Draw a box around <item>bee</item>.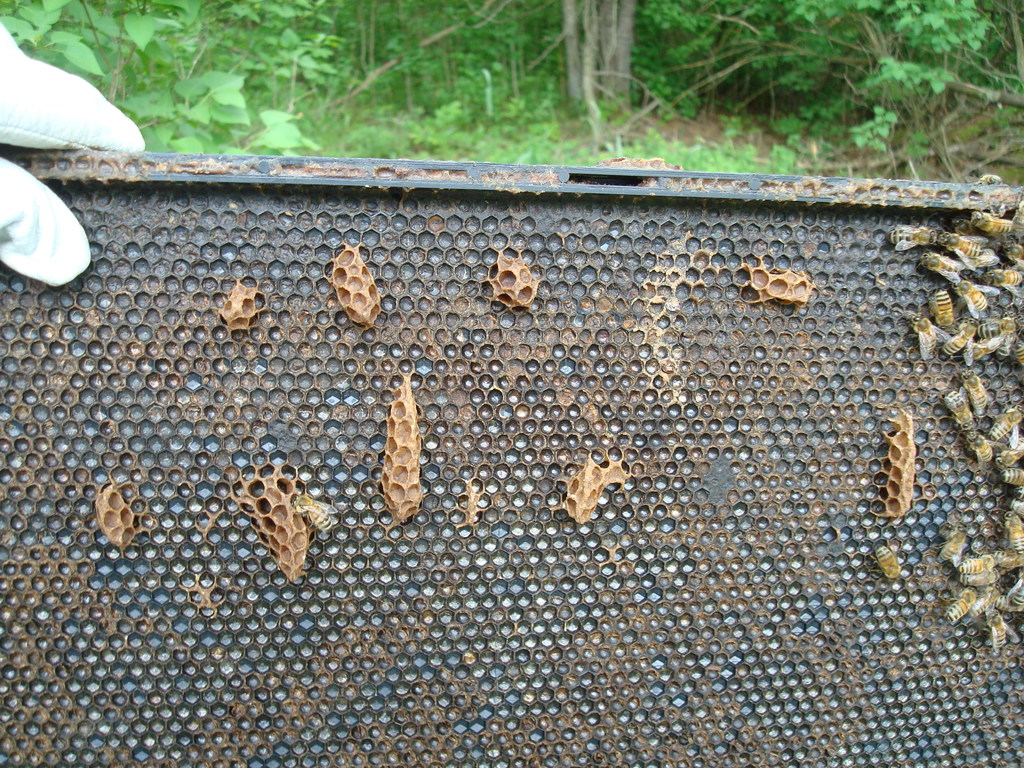
{"x1": 988, "y1": 235, "x2": 1023, "y2": 269}.
